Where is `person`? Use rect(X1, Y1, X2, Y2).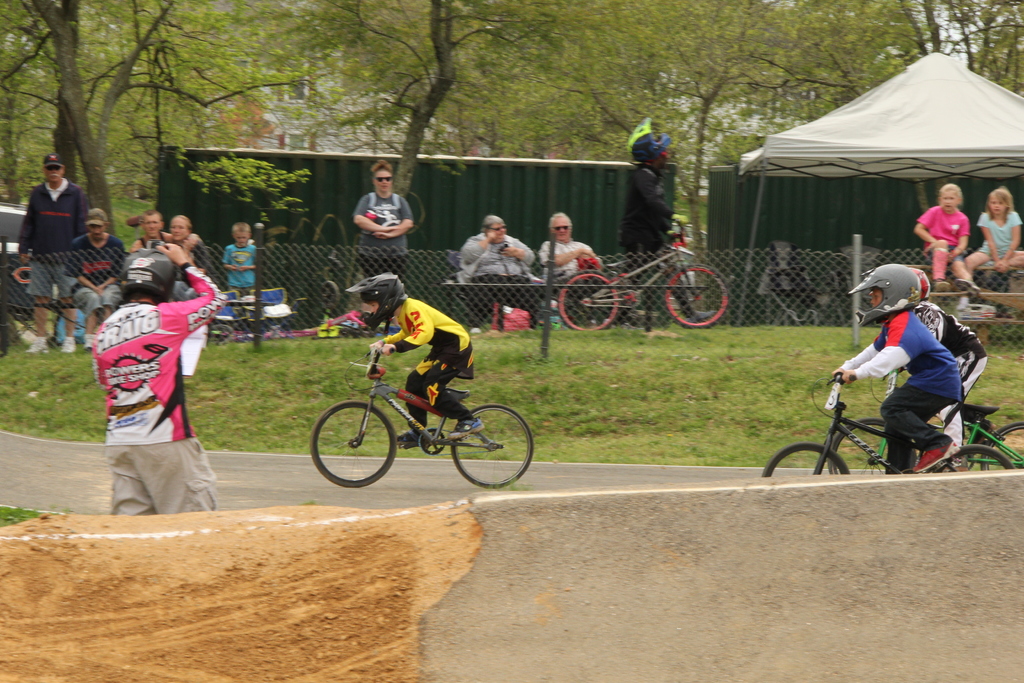
rect(335, 274, 489, 448).
